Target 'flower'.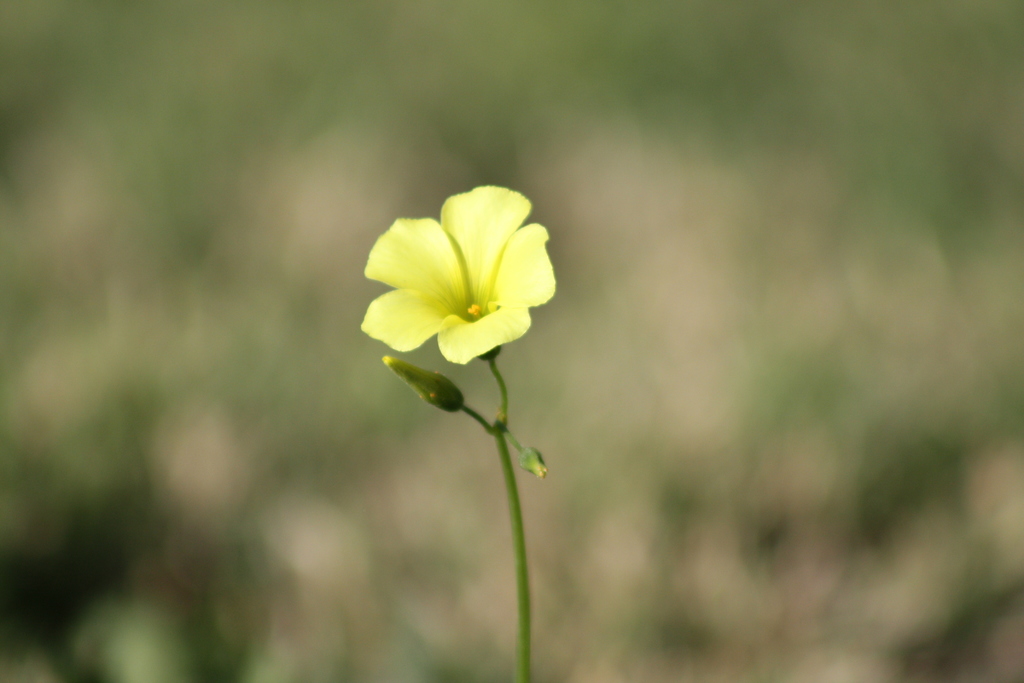
Target region: box(353, 184, 566, 380).
